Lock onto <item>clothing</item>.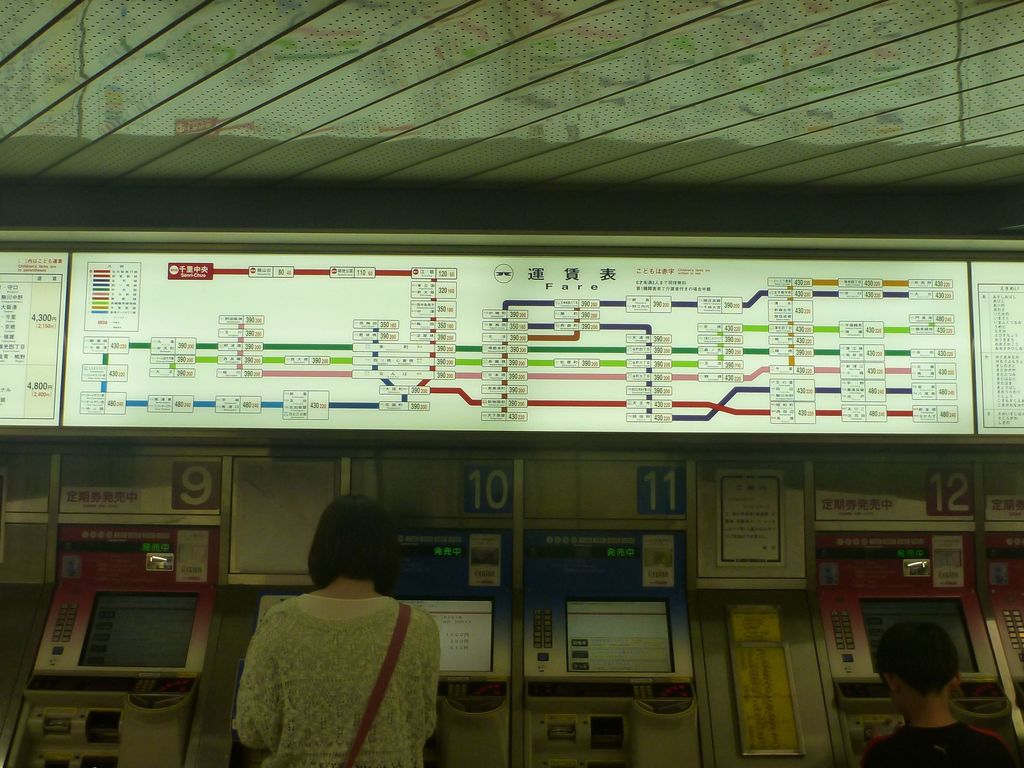
Locked: <box>850,712,1016,767</box>.
